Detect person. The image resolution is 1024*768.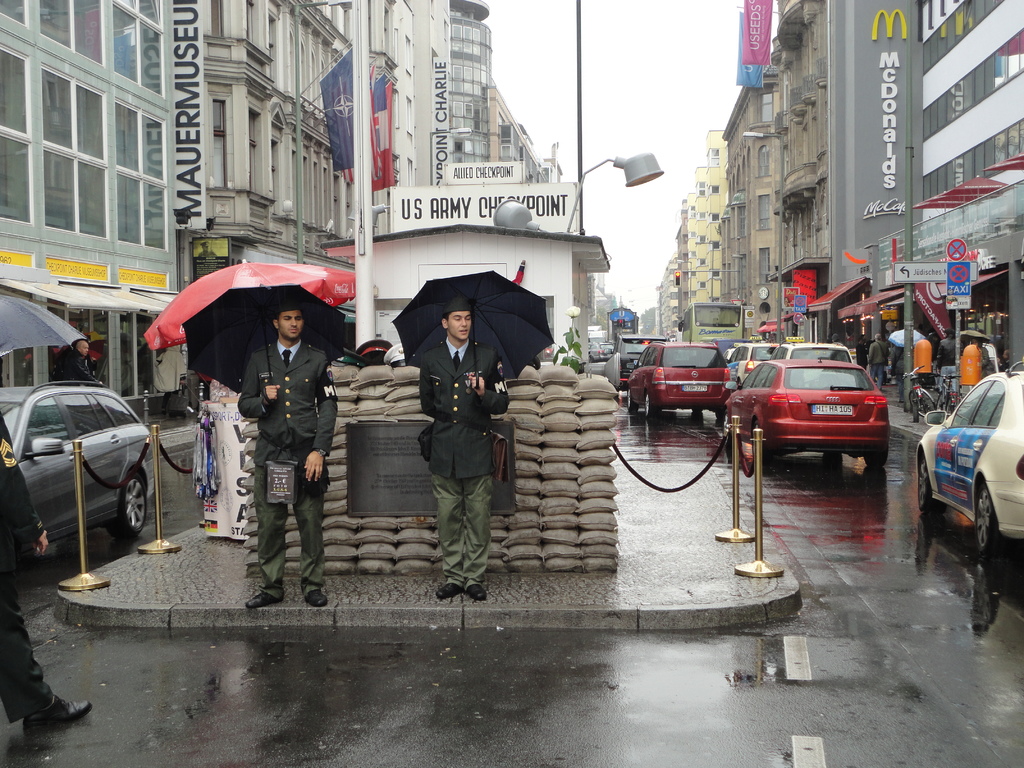
BBox(904, 326, 942, 392).
